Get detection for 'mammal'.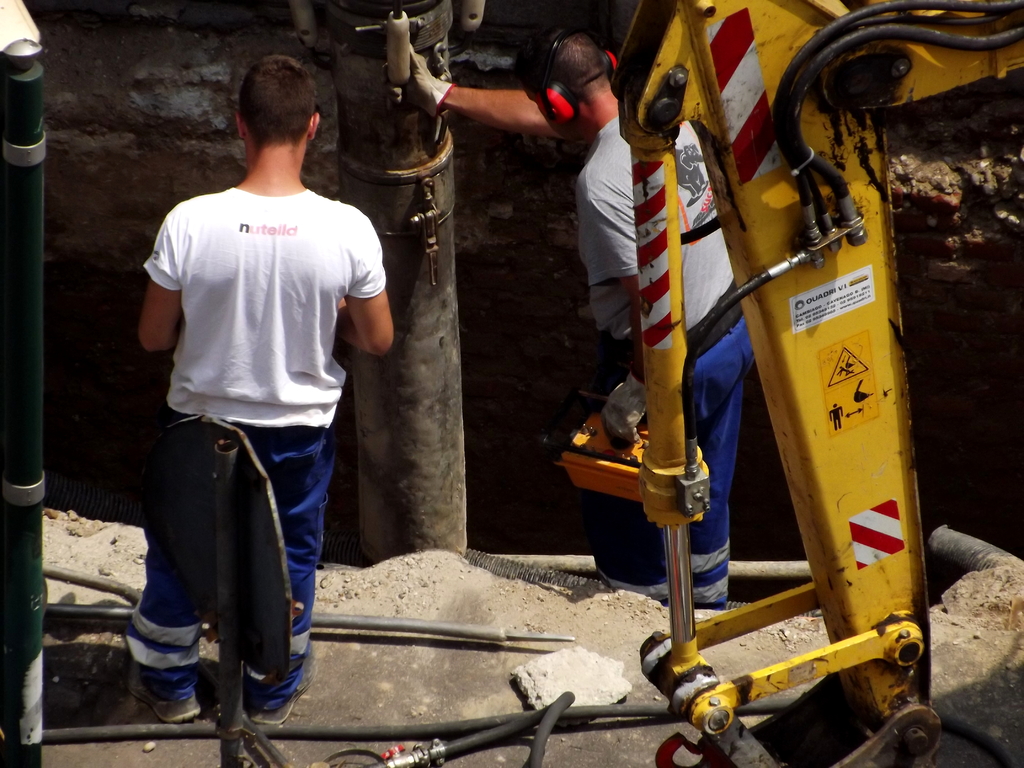
Detection: box(120, 65, 392, 730).
